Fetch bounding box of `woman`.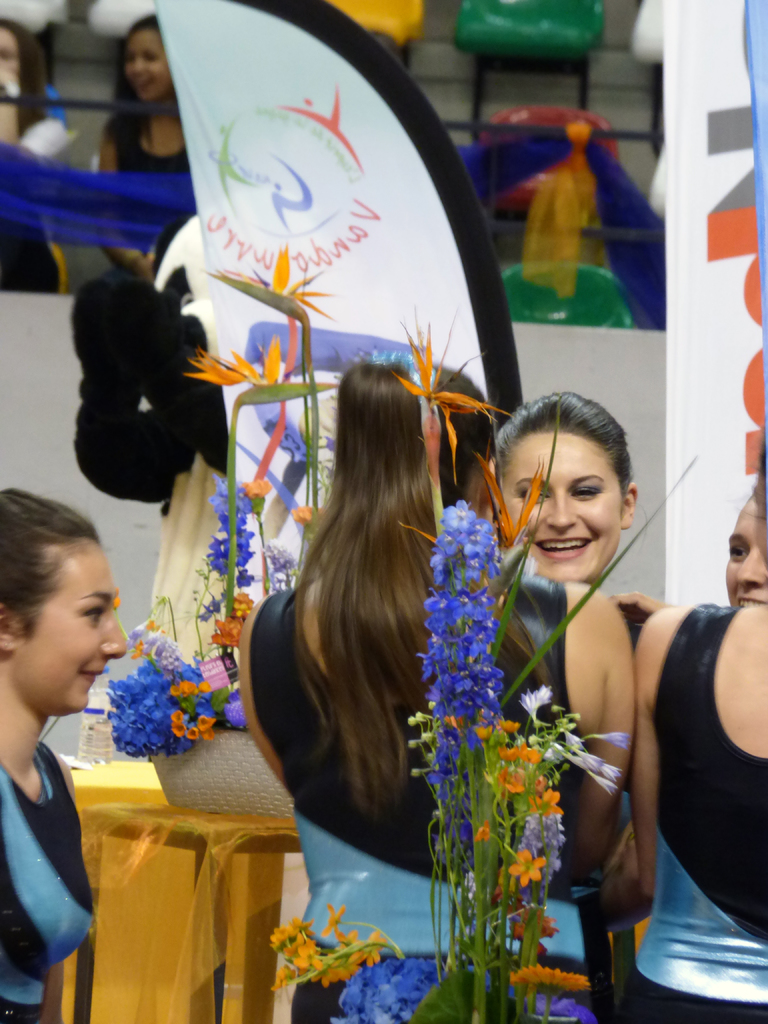
Bbox: {"x1": 0, "y1": 492, "x2": 125, "y2": 1023}.
